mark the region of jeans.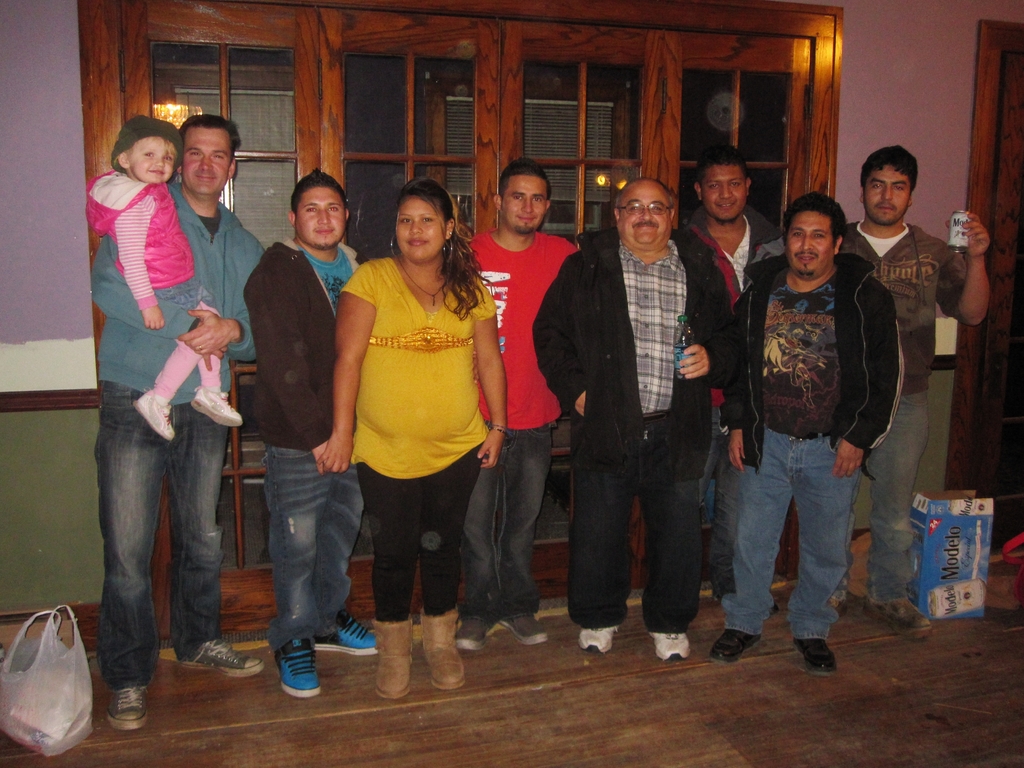
Region: [x1=458, y1=422, x2=552, y2=626].
